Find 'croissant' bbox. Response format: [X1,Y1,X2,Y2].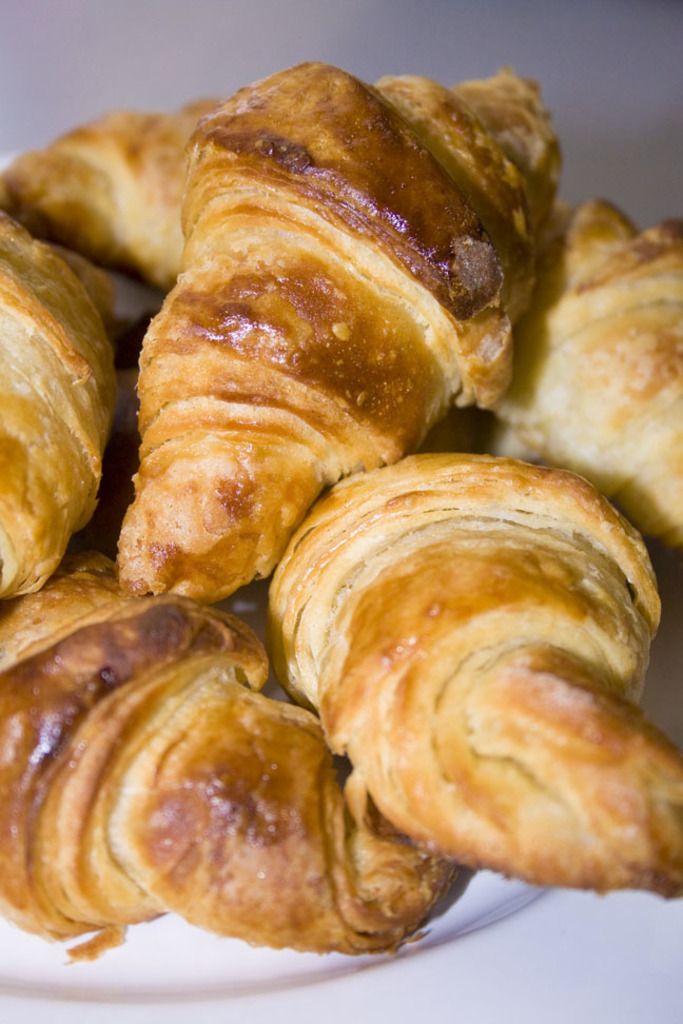
[0,96,210,292].
